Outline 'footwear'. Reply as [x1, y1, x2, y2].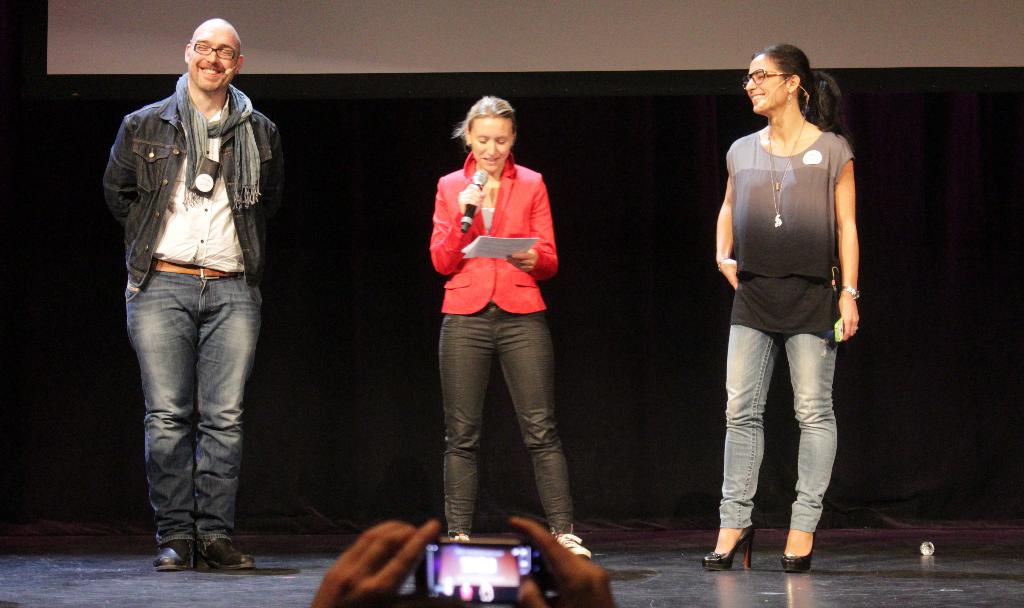
[698, 519, 763, 583].
